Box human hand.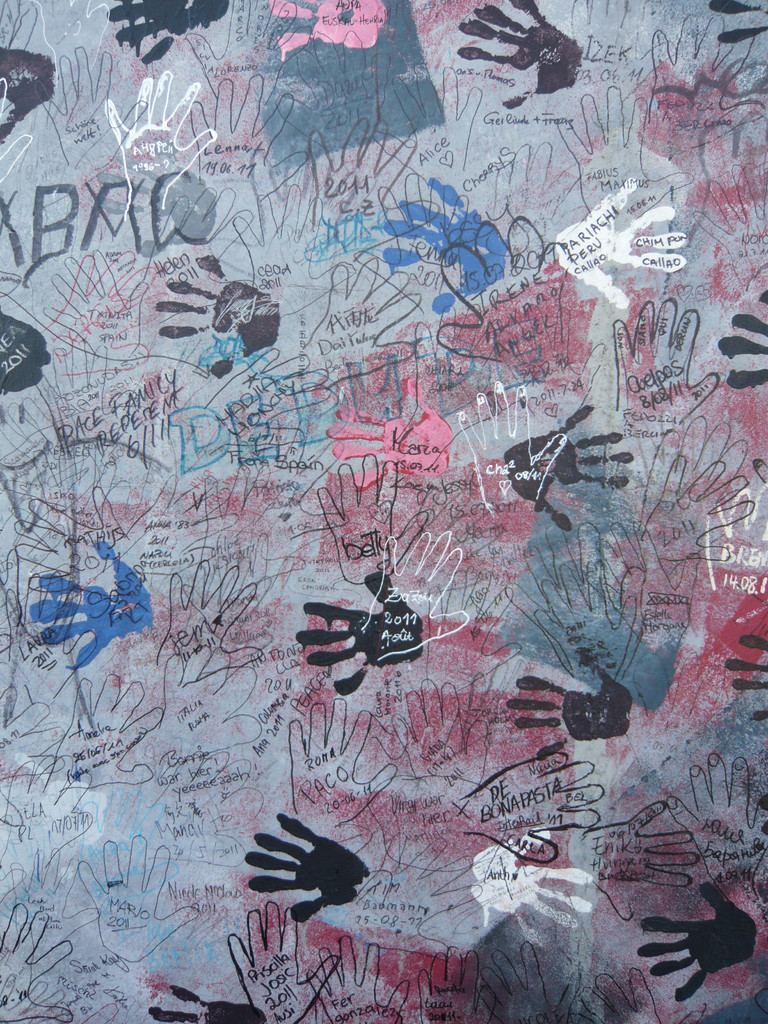
BBox(460, 750, 605, 861).
